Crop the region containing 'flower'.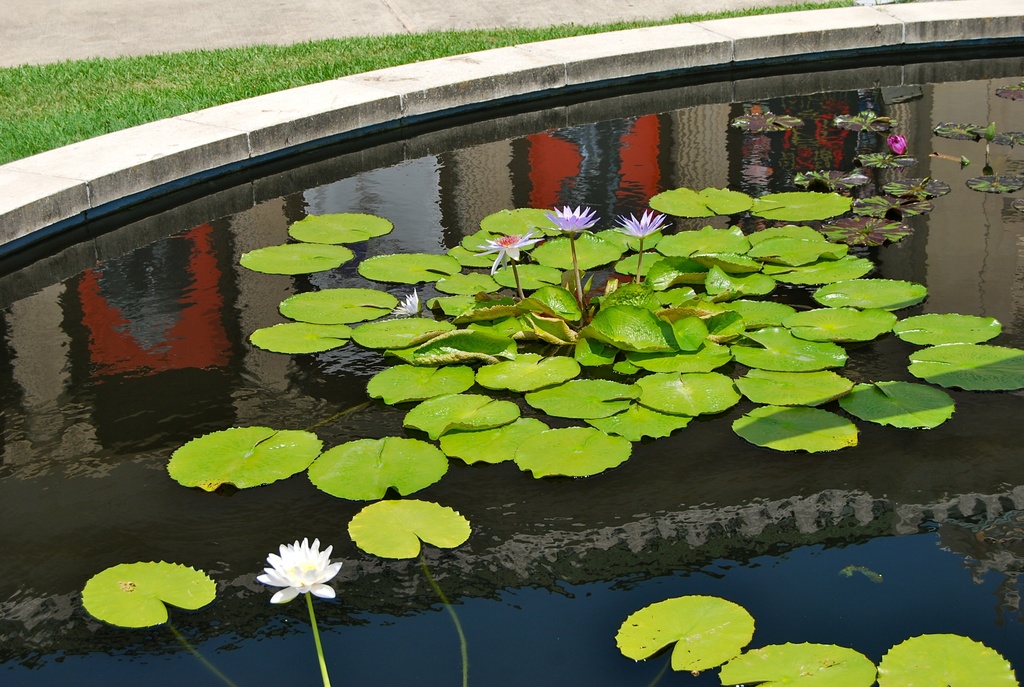
Crop region: (left=883, top=134, right=908, bottom=159).
